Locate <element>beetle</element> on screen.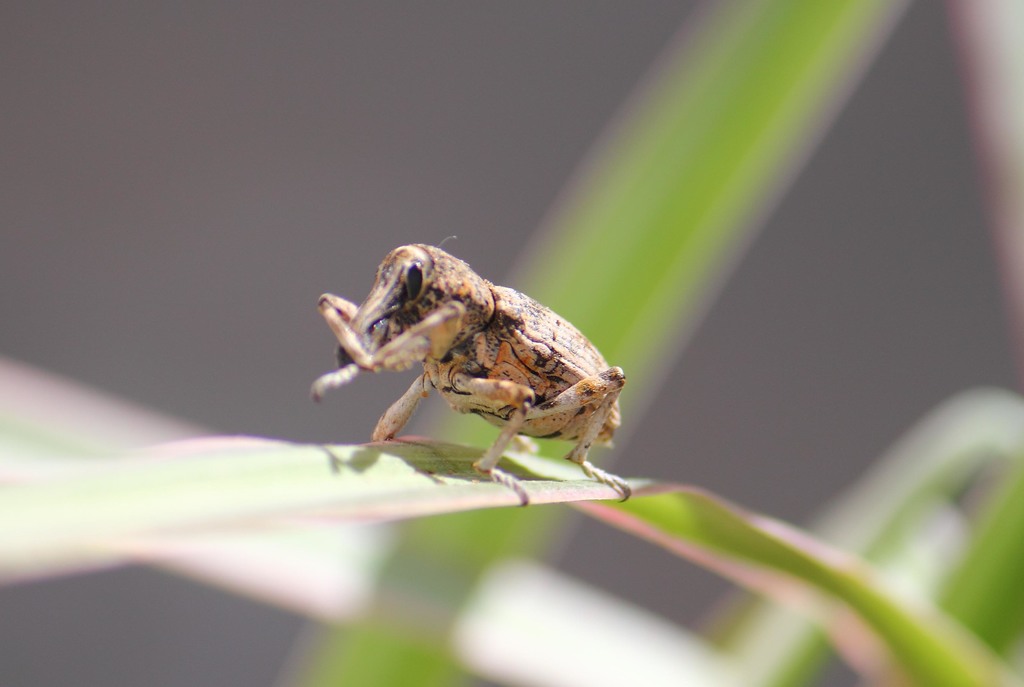
On screen at 289/241/648/488.
